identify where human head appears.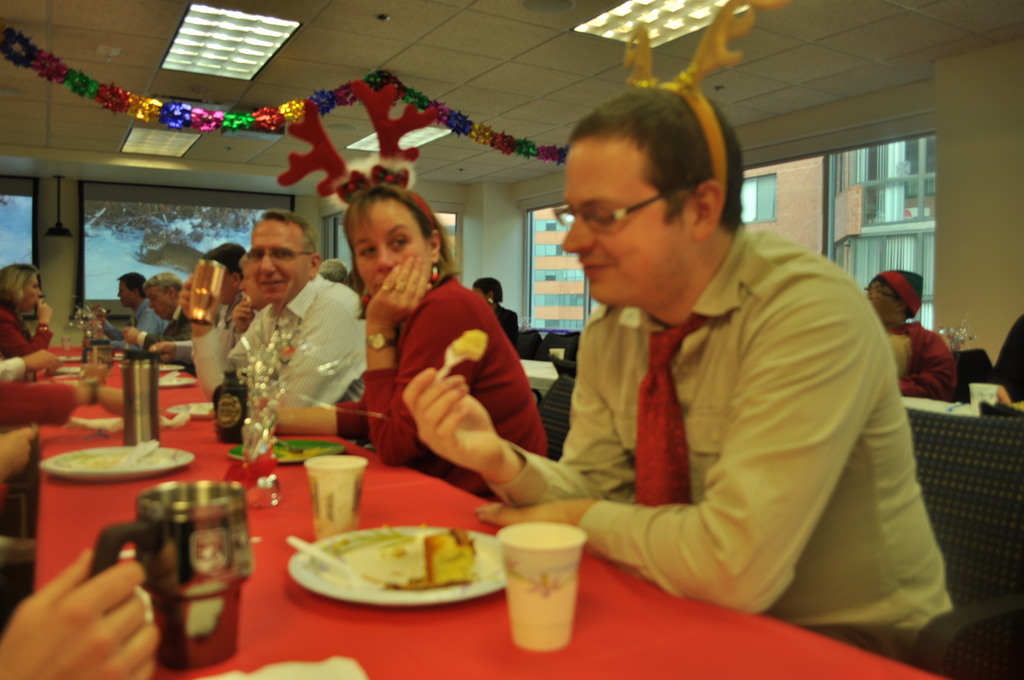
Appears at detection(341, 186, 461, 323).
